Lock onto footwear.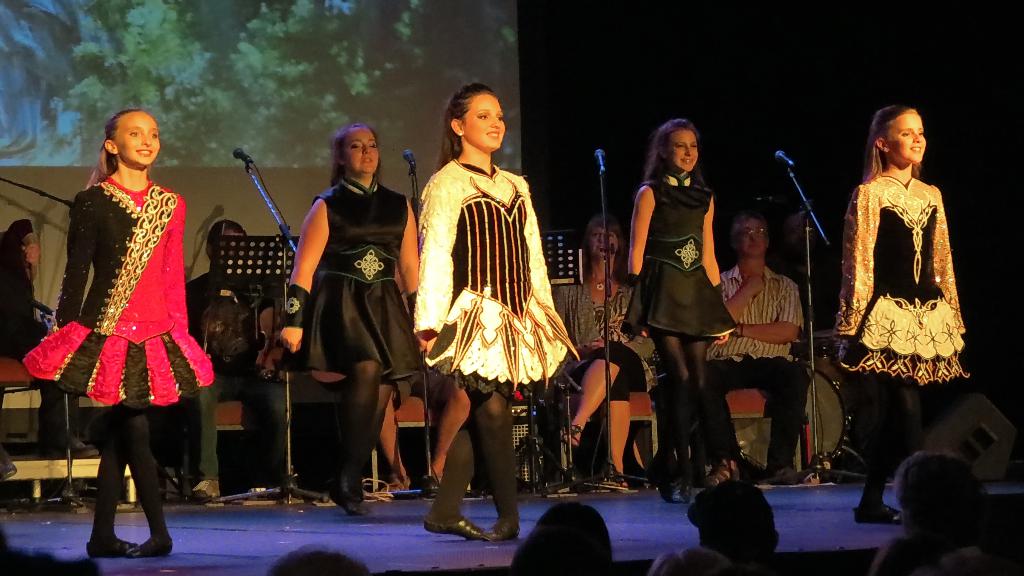
Locked: [330,497,367,518].
